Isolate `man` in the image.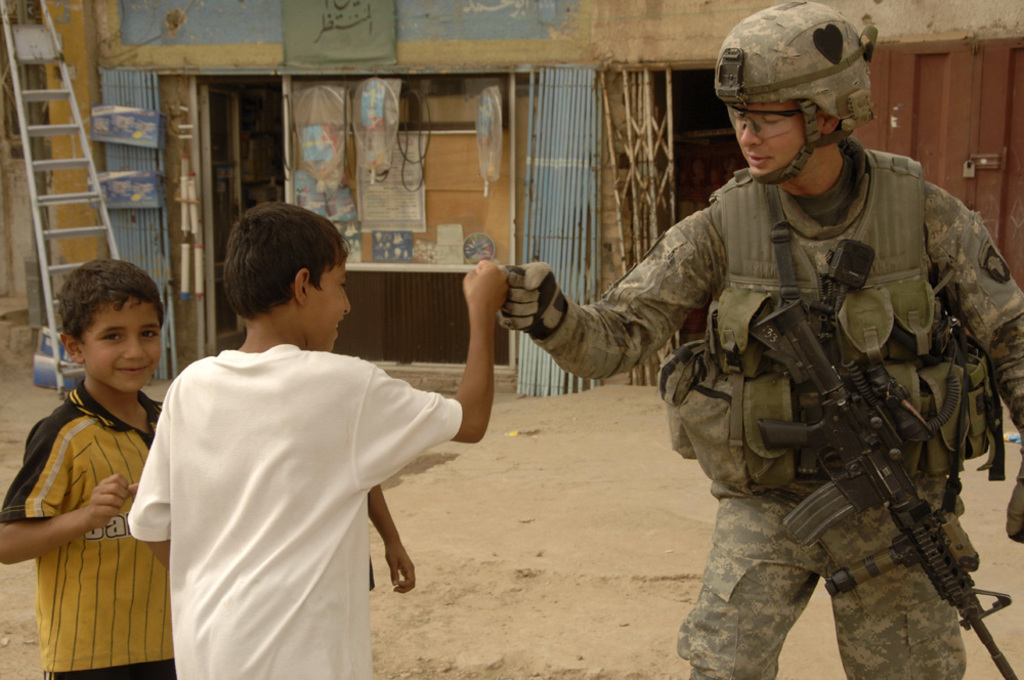
Isolated region: 475,0,1023,679.
